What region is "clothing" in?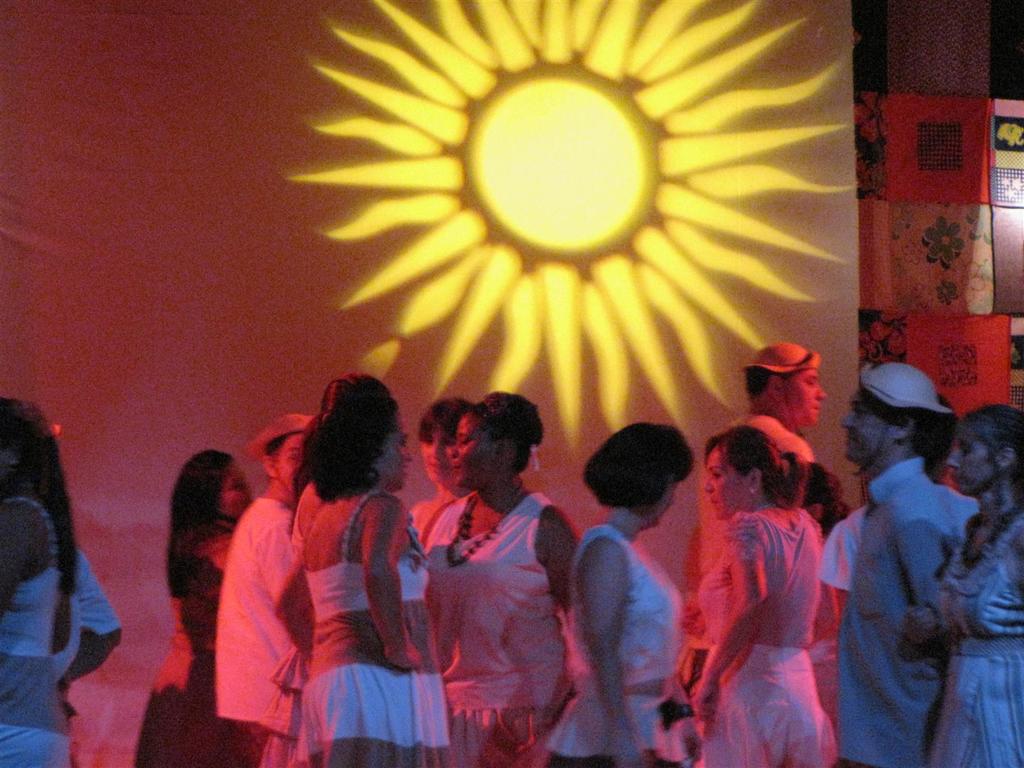
bbox=(534, 521, 695, 767).
